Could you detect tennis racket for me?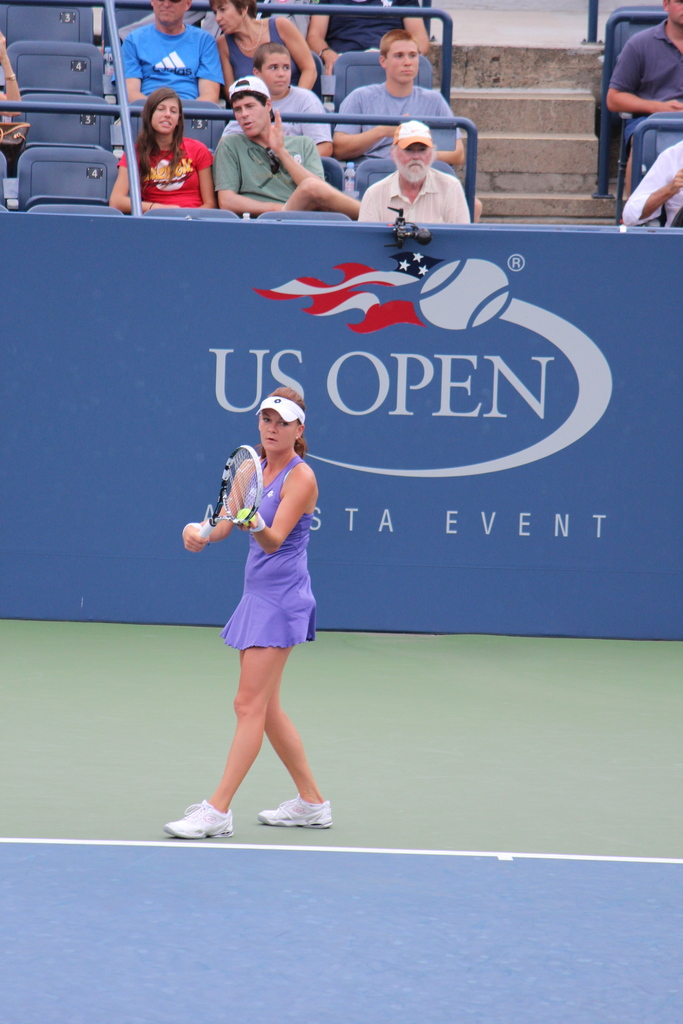
Detection result: region(196, 439, 268, 542).
